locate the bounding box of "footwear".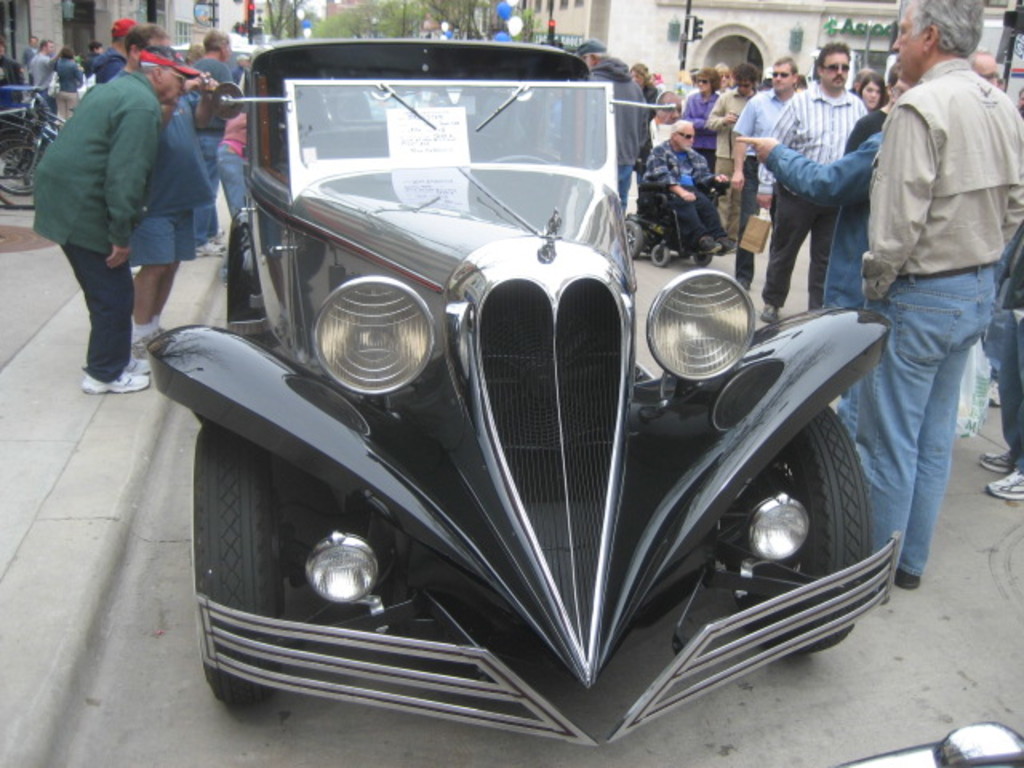
Bounding box: 762/298/779/323.
